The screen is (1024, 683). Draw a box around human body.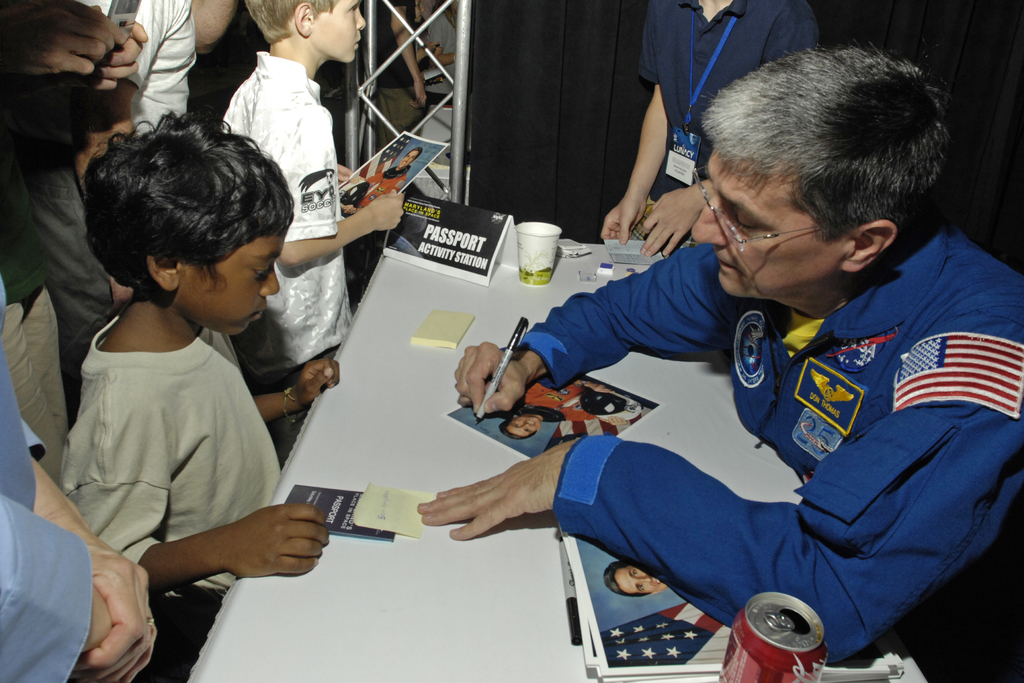
(339,163,408,222).
